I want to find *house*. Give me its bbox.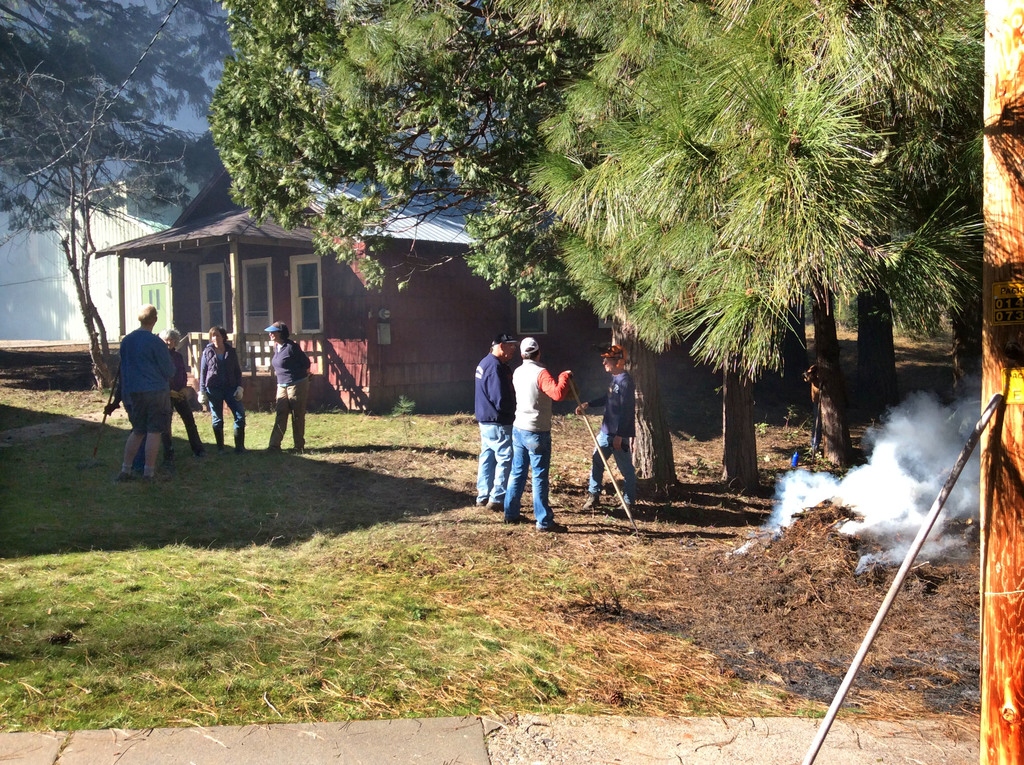
76,188,602,389.
